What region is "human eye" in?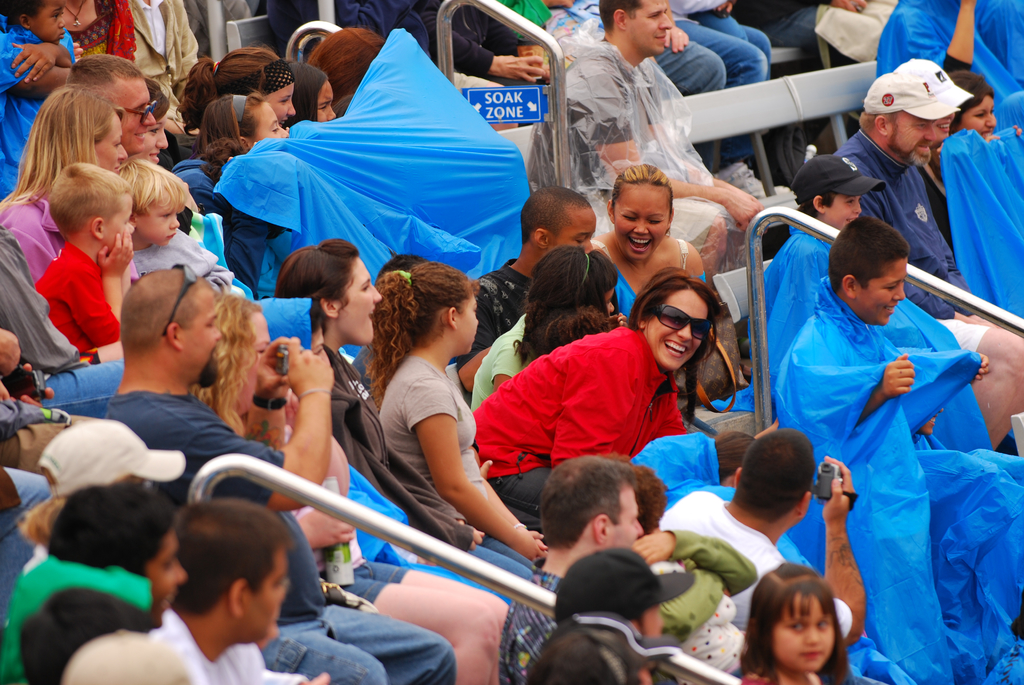
<box>813,617,829,631</box>.
